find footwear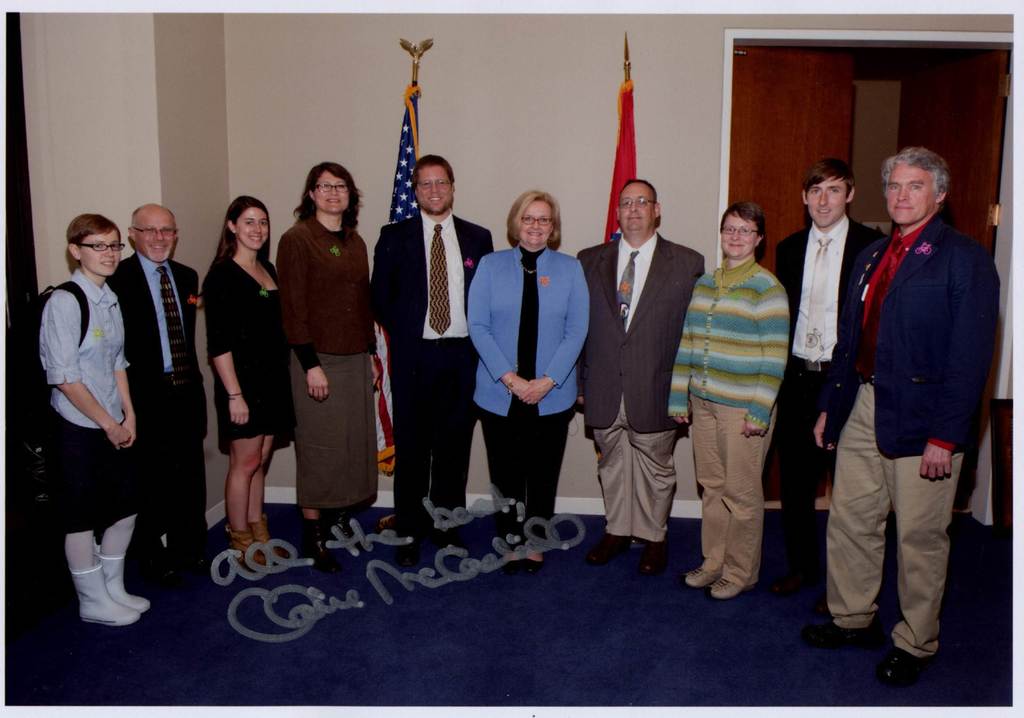
l=708, t=574, r=753, b=599
